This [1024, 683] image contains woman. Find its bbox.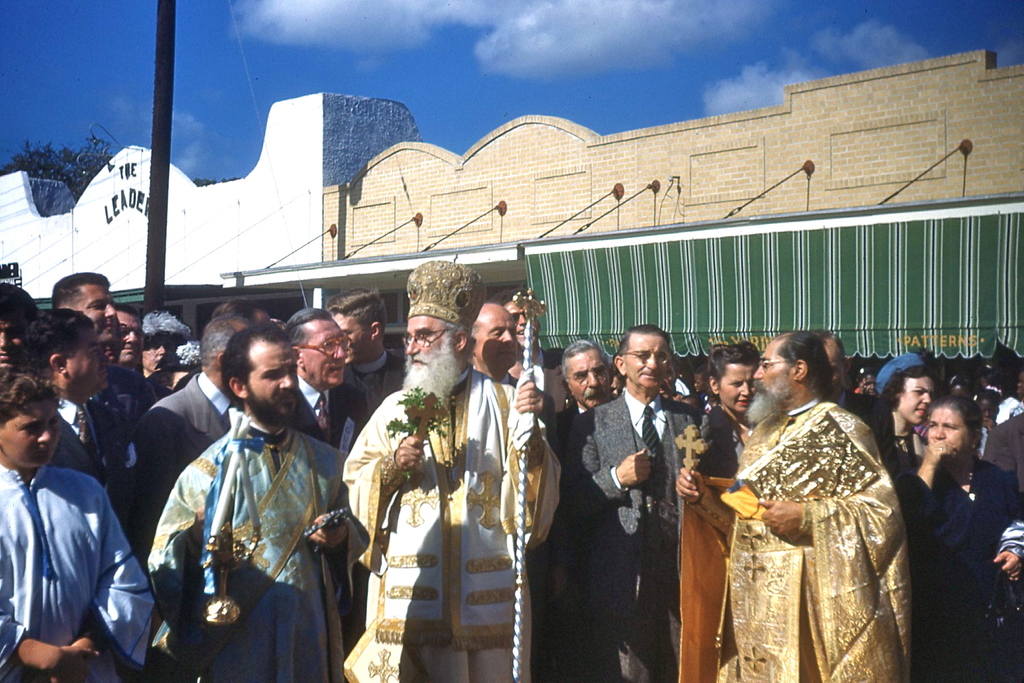
crop(881, 359, 938, 491).
